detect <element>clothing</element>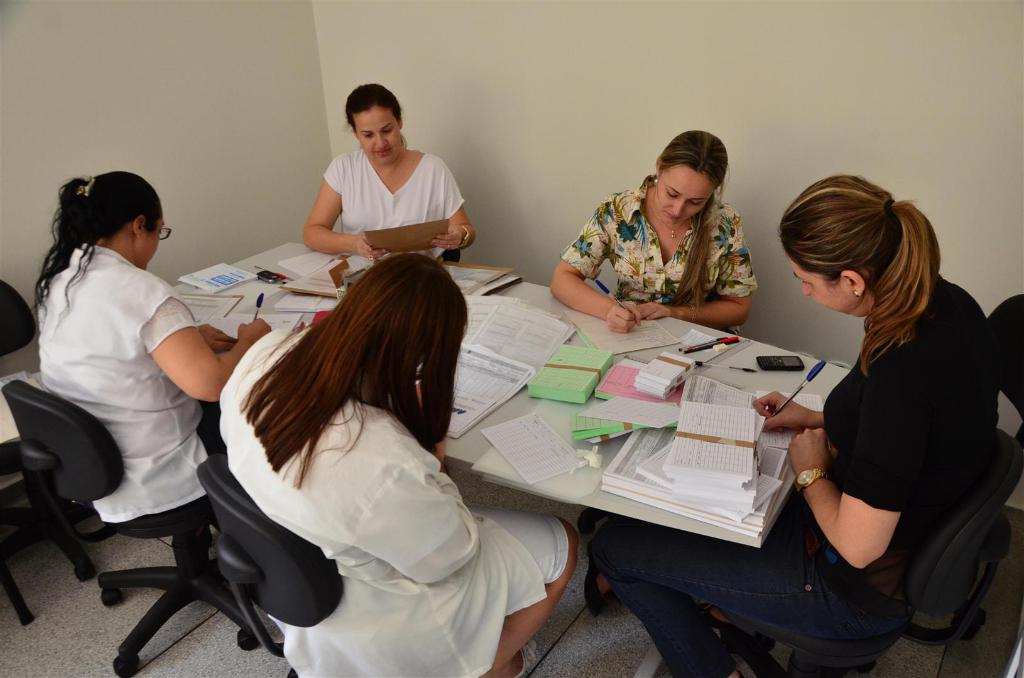
[left=557, top=174, right=757, bottom=313]
